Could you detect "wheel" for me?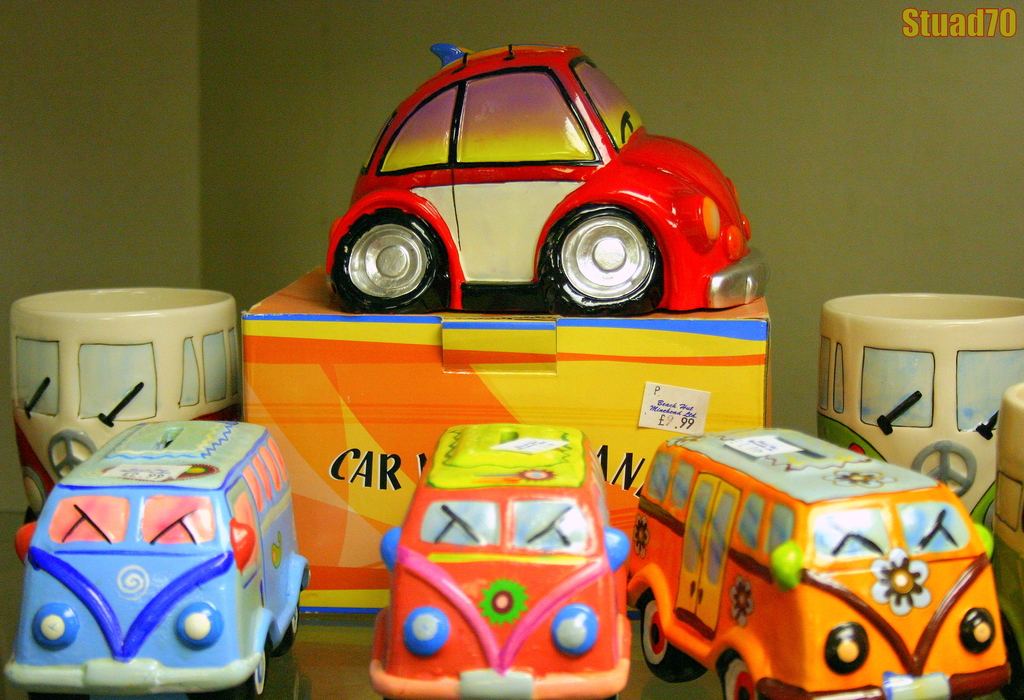
Detection result: 536:204:662:318.
